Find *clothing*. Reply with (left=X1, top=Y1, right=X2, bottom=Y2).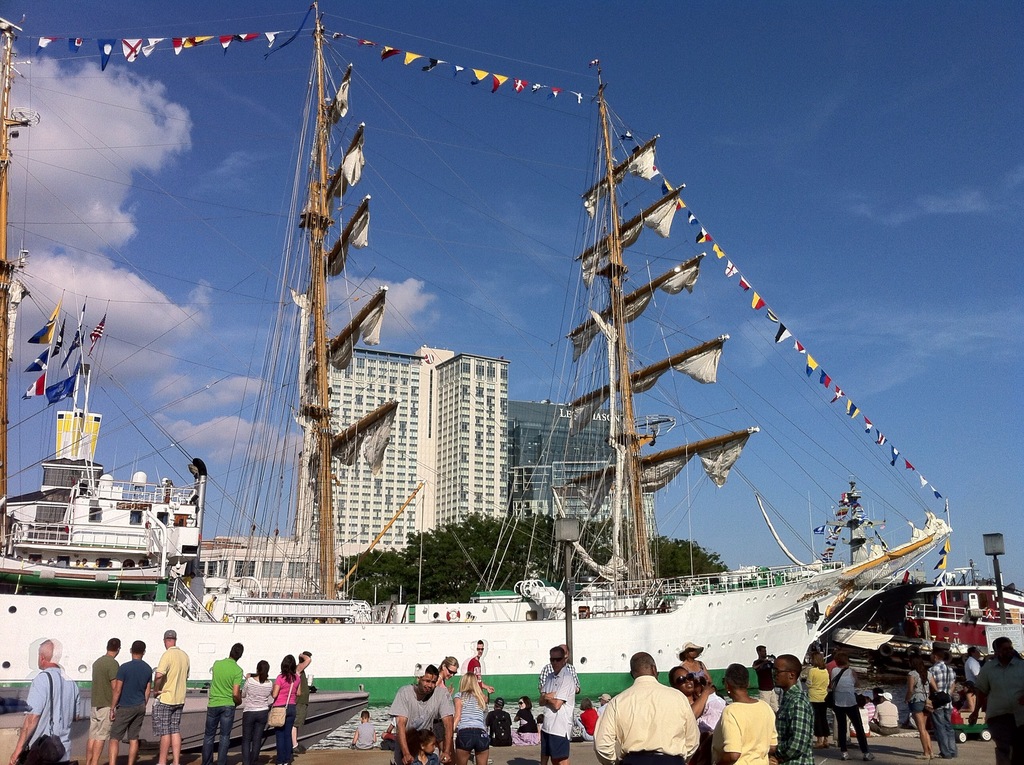
(left=515, top=708, right=537, bottom=744).
